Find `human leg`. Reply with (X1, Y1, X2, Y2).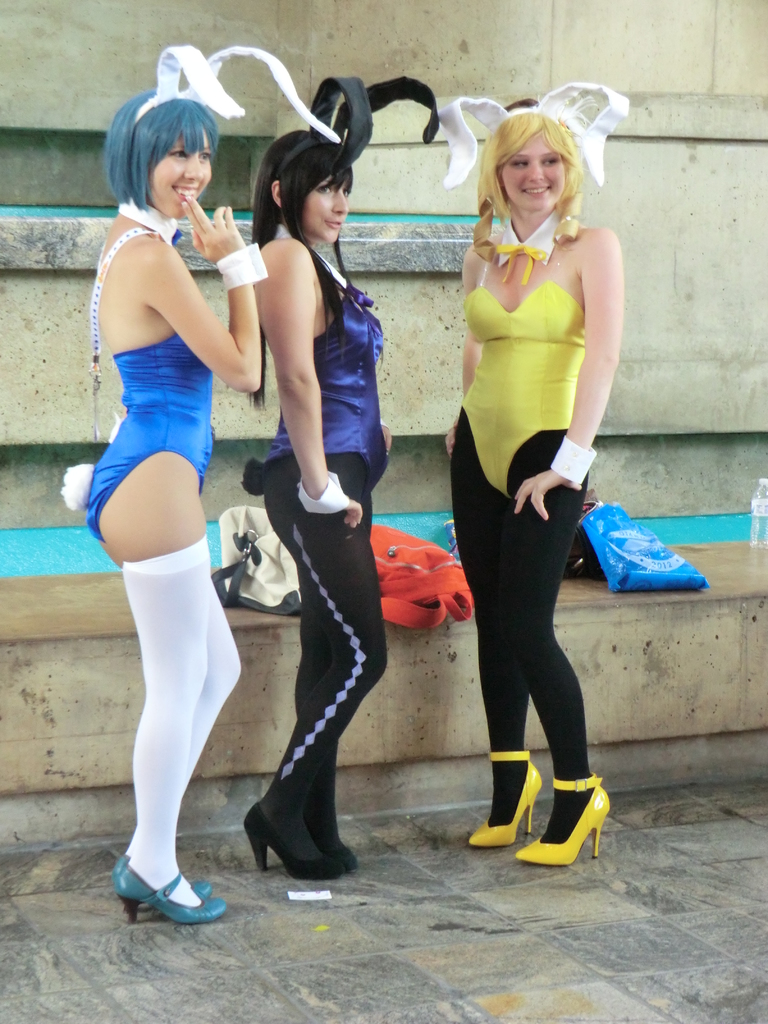
(488, 449, 612, 874).
